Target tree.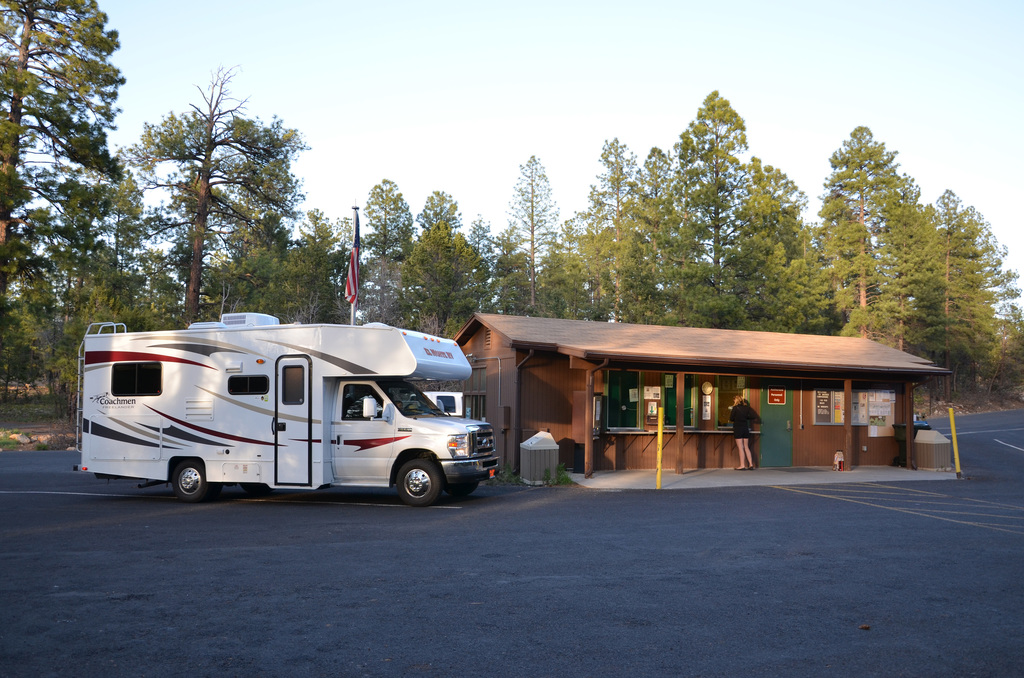
Target region: {"left": 535, "top": 241, "right": 594, "bottom": 324}.
